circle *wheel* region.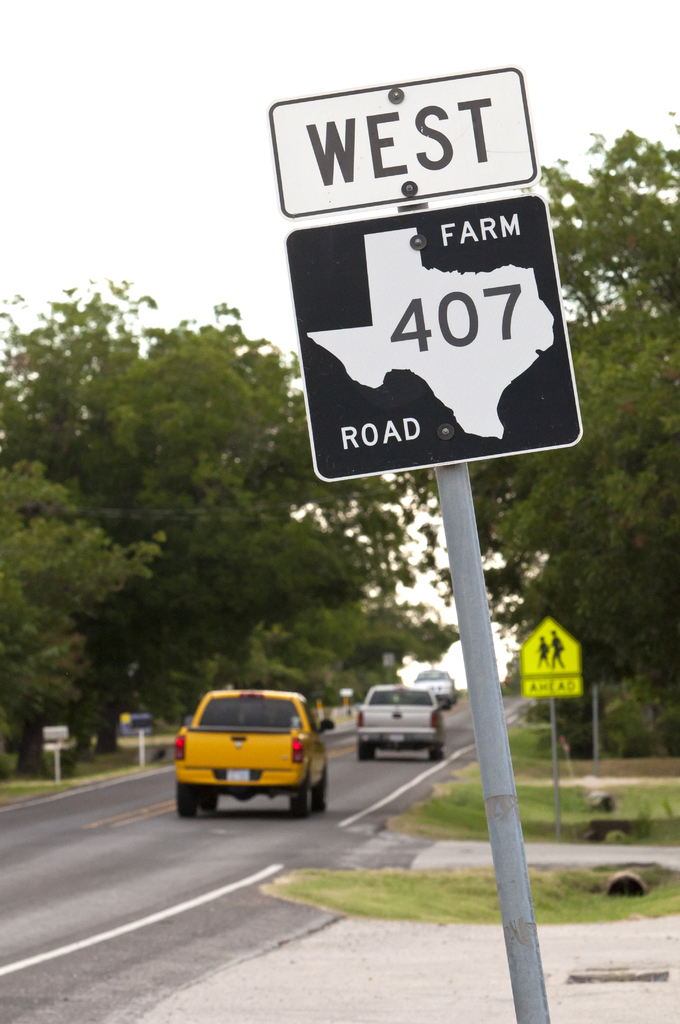
Region: (174,797,191,819).
